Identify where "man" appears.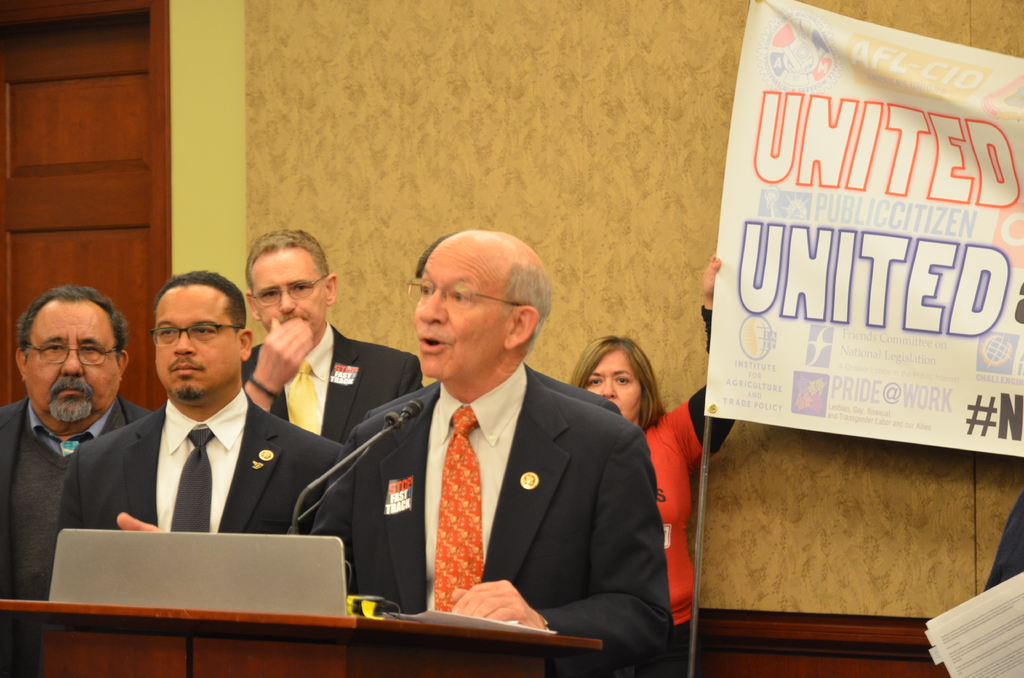
Appears at (left=58, top=271, right=343, bottom=535).
